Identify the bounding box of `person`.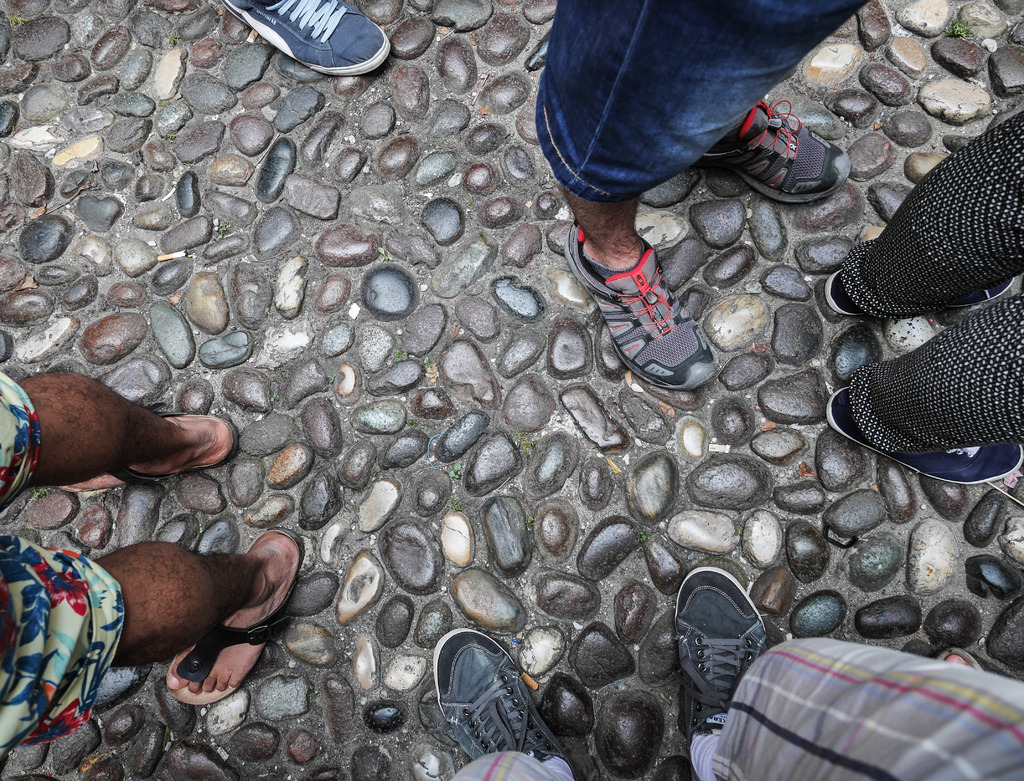
l=432, t=566, r=1023, b=780.
